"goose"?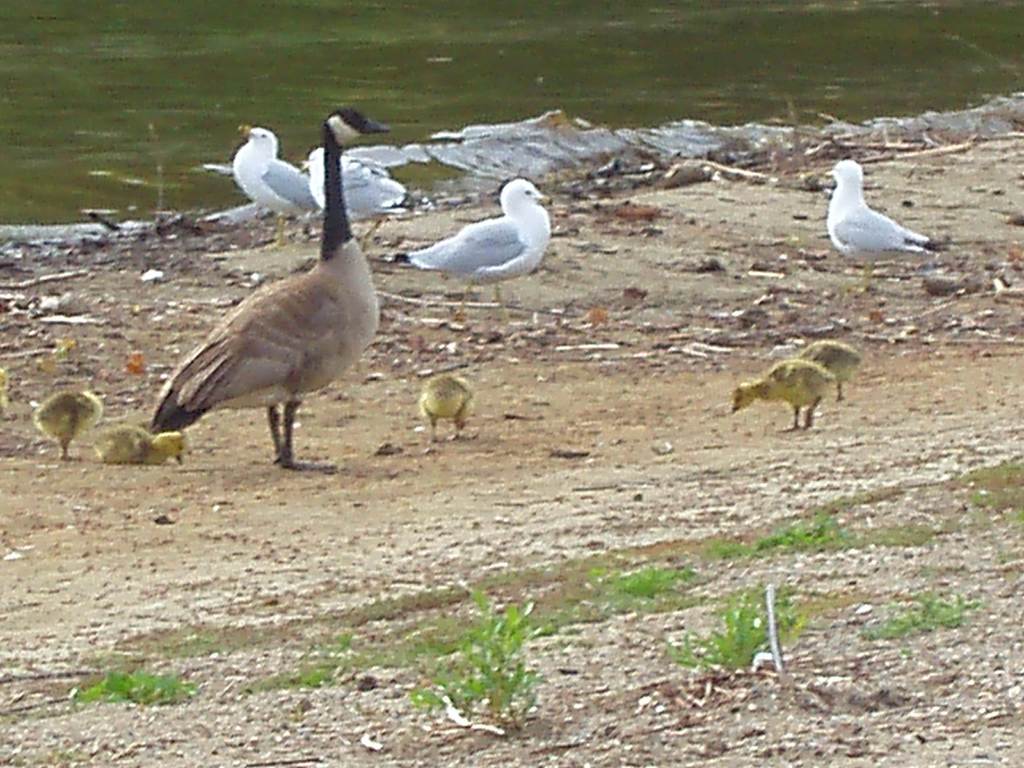
box(150, 111, 390, 472)
